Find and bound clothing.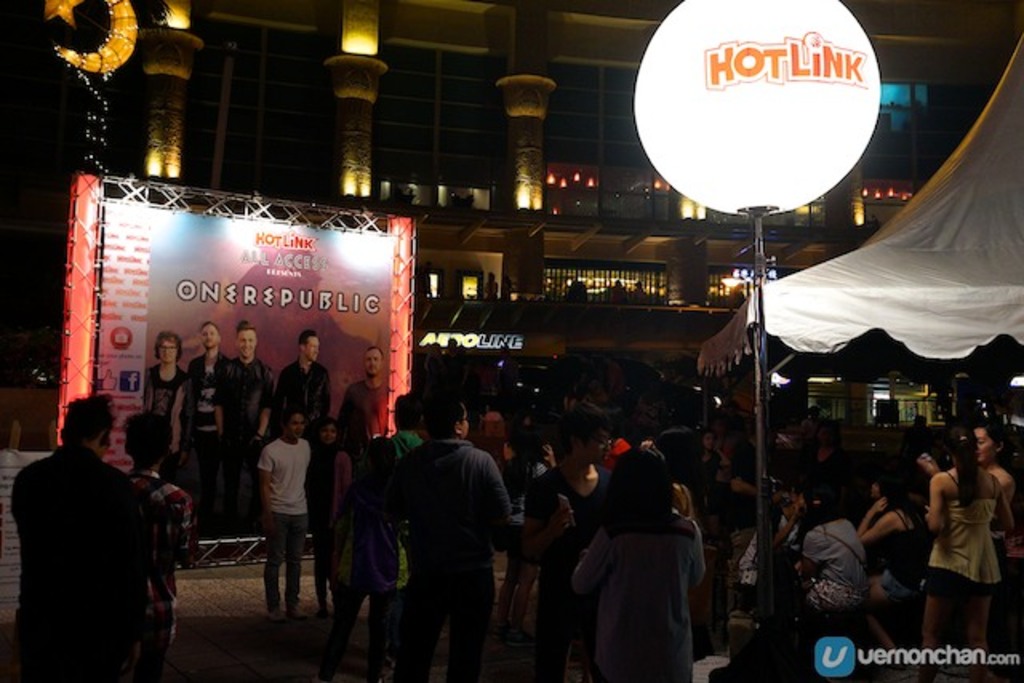
Bound: 338/376/390/445.
